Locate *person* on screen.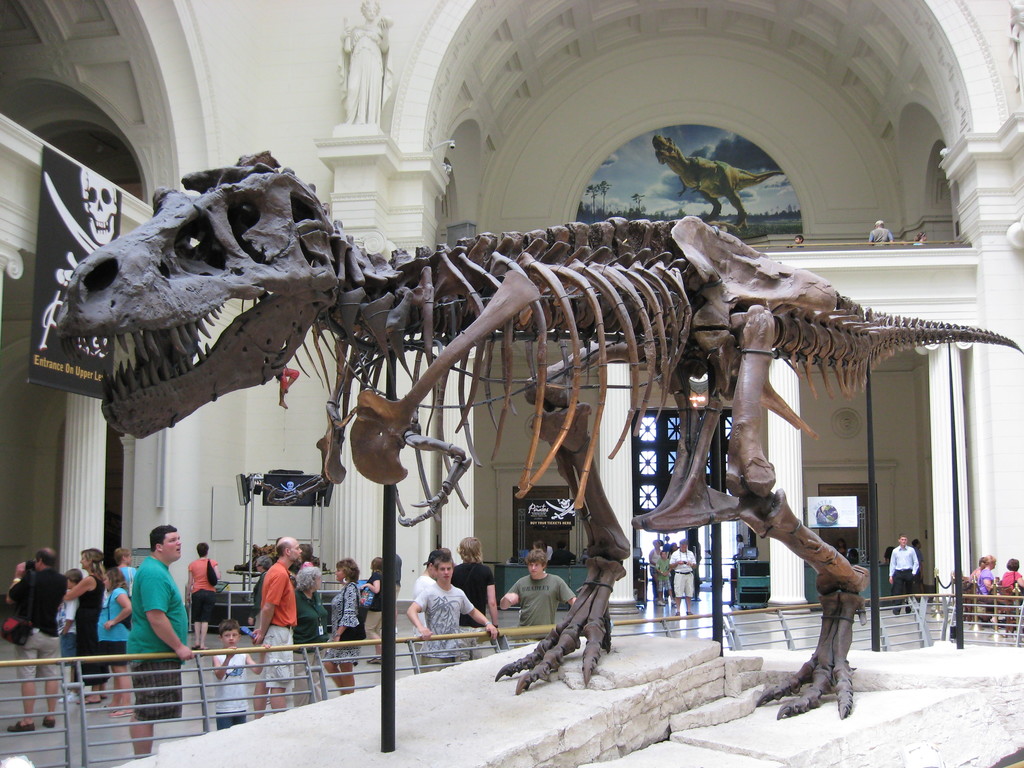
On screen at [358, 553, 396, 668].
